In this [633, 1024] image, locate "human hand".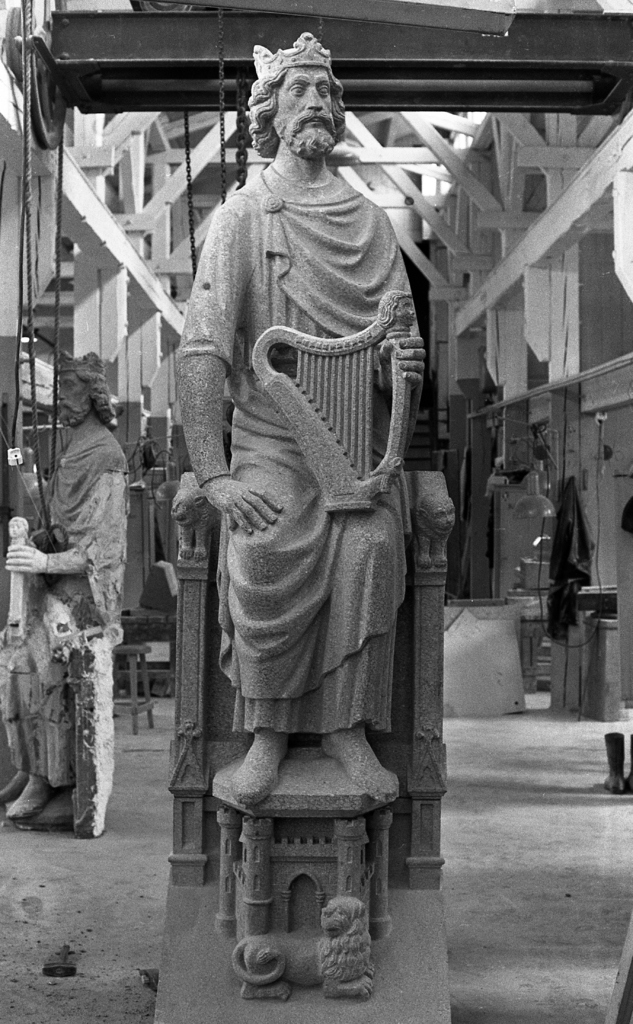
Bounding box: 3,542,48,573.
